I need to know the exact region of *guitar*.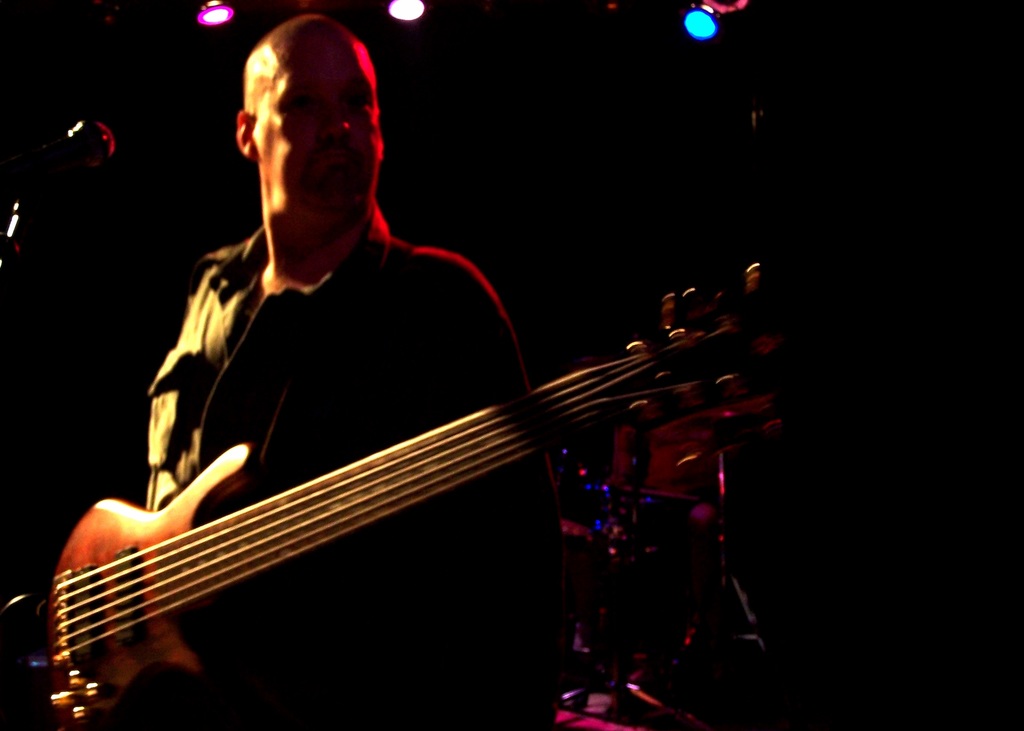
Region: region(4, 290, 736, 718).
